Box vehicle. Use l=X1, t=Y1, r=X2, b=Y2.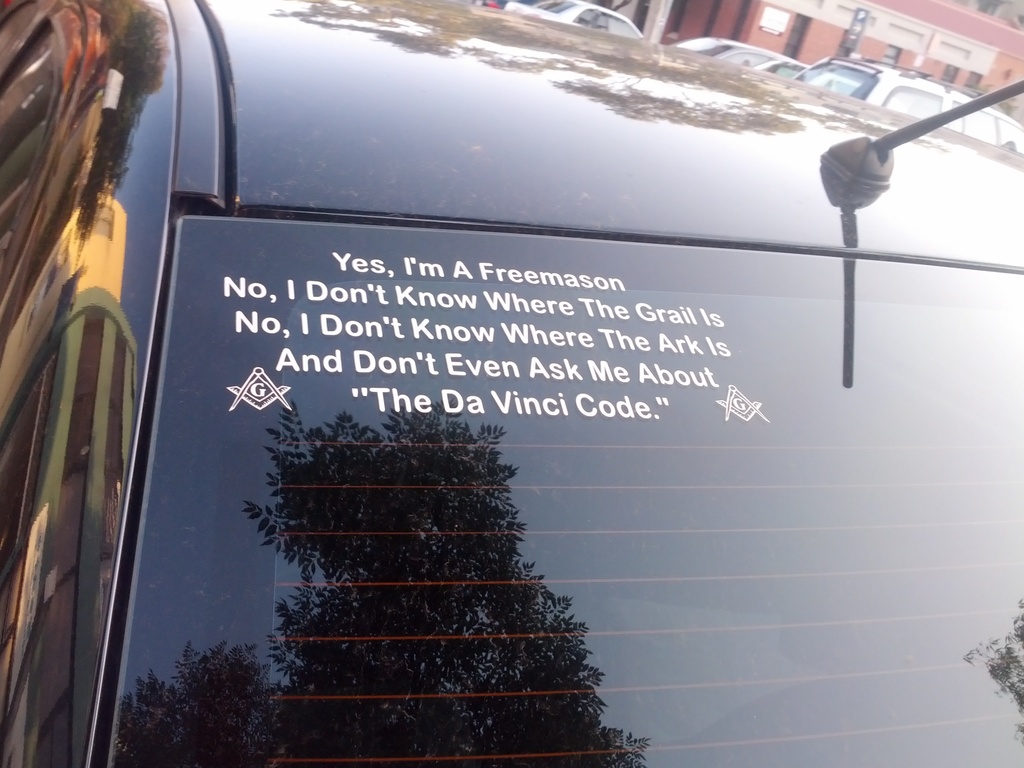
l=737, t=56, r=803, b=77.
